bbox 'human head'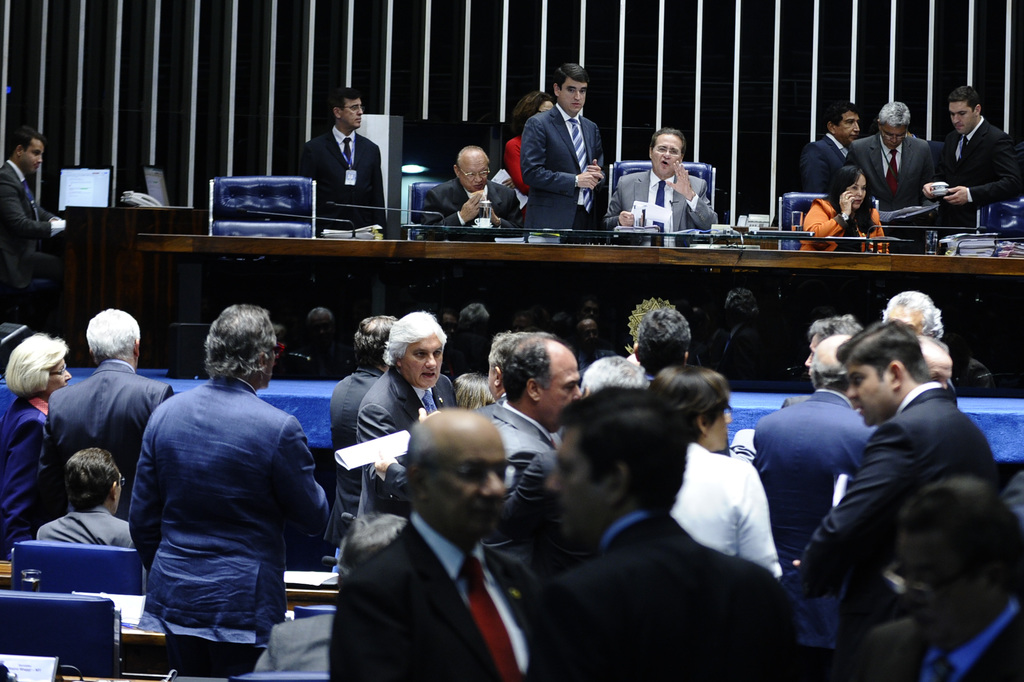
locate(834, 164, 872, 209)
